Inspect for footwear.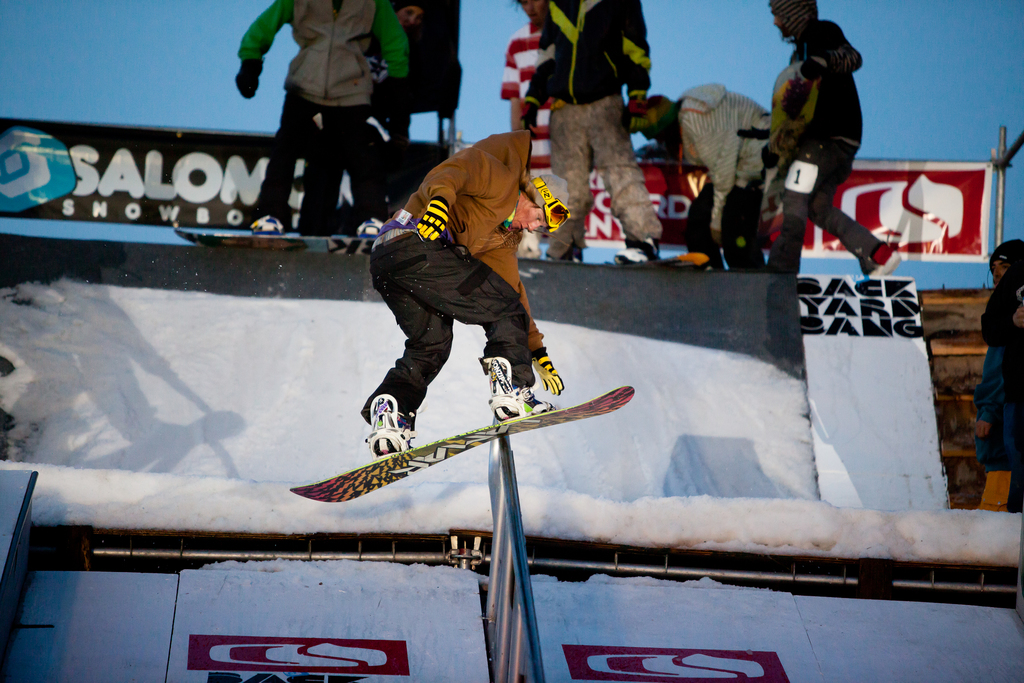
Inspection: [479, 359, 591, 426].
